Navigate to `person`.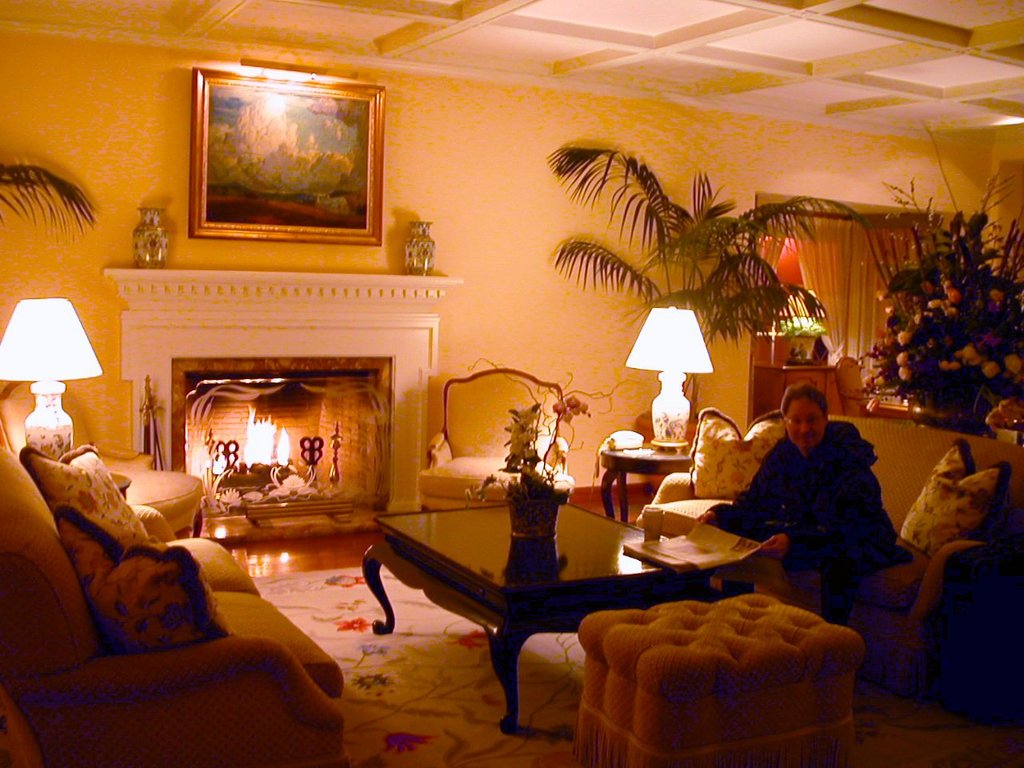
Navigation target: <bbox>727, 373, 892, 619</bbox>.
